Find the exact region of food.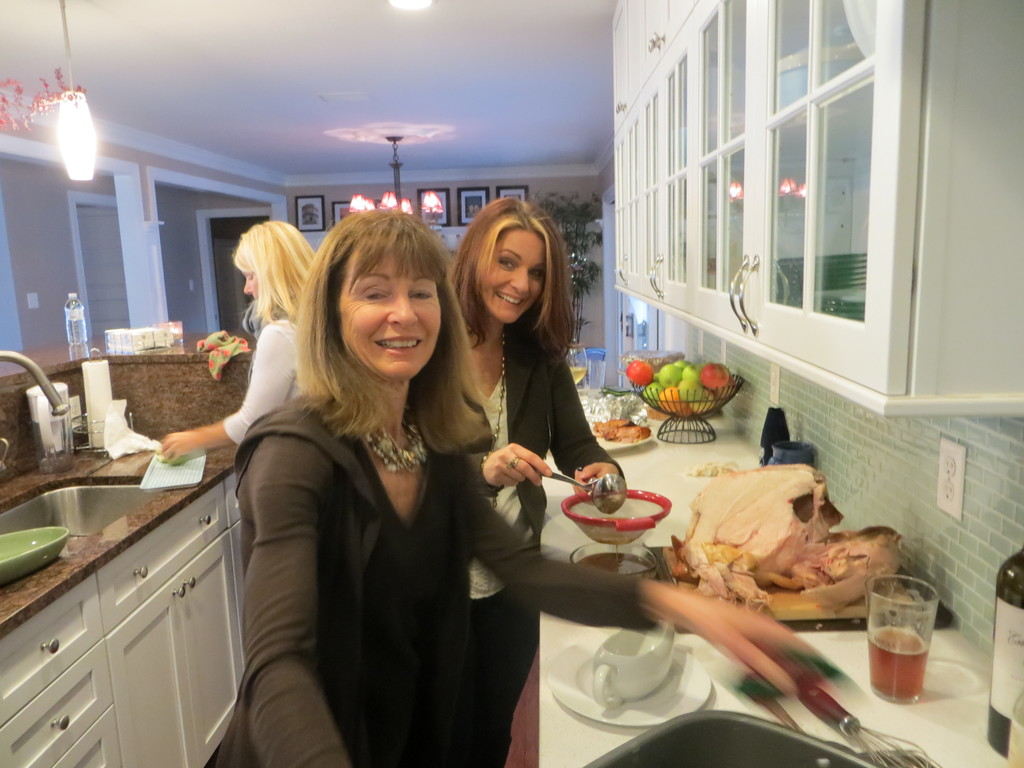
Exact region: box=[664, 461, 904, 618].
